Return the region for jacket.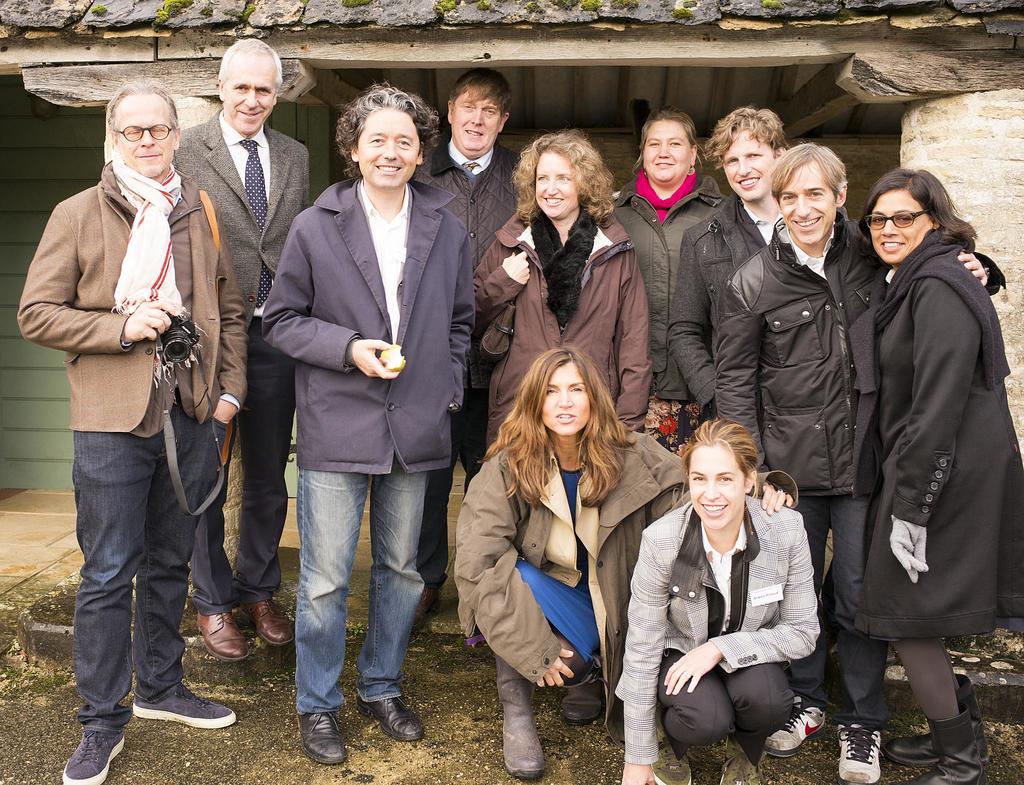
477 211 653 445.
